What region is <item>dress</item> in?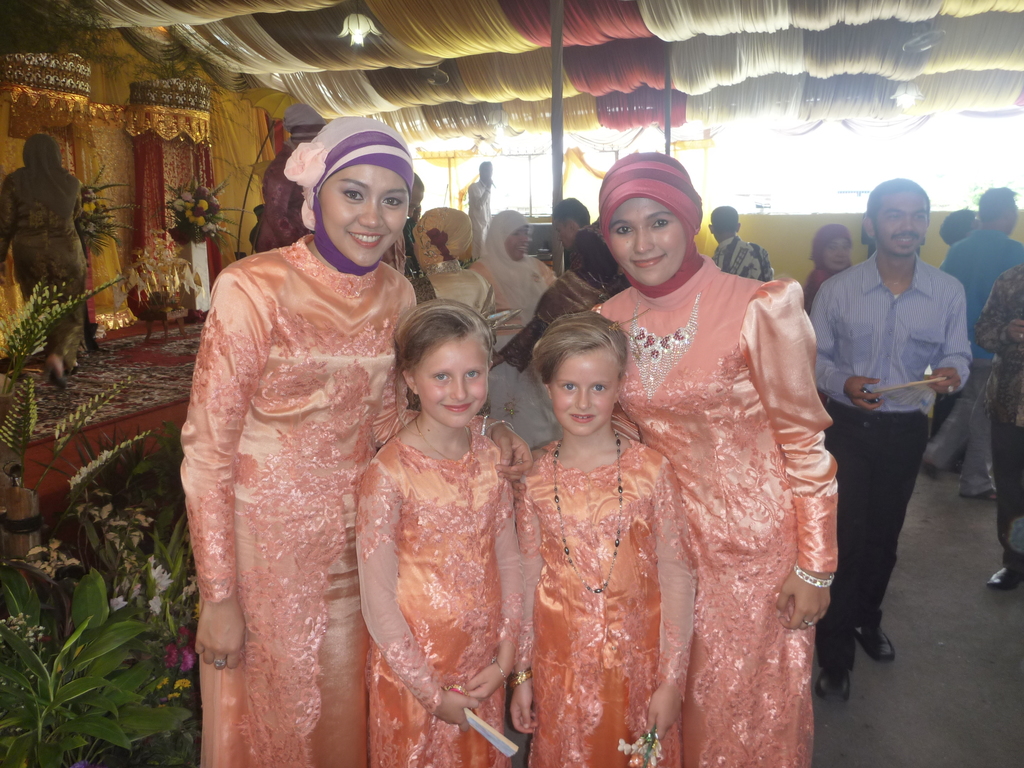
bbox(589, 252, 840, 767).
